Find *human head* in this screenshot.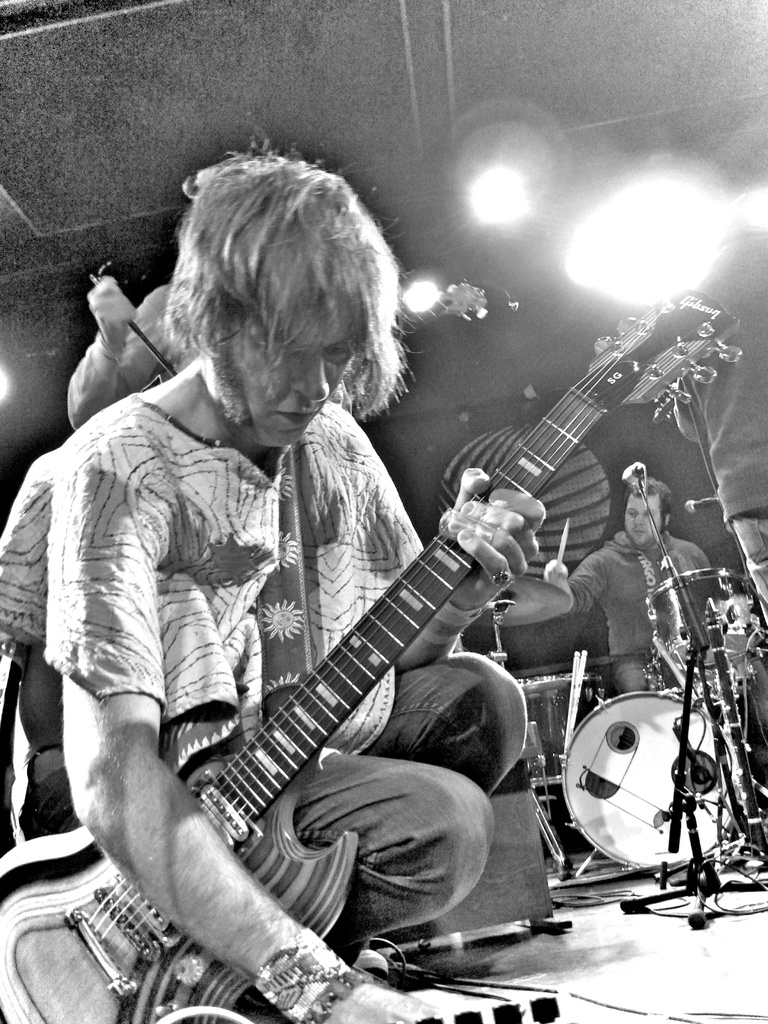
The bounding box for *human head* is box(625, 481, 675, 550).
